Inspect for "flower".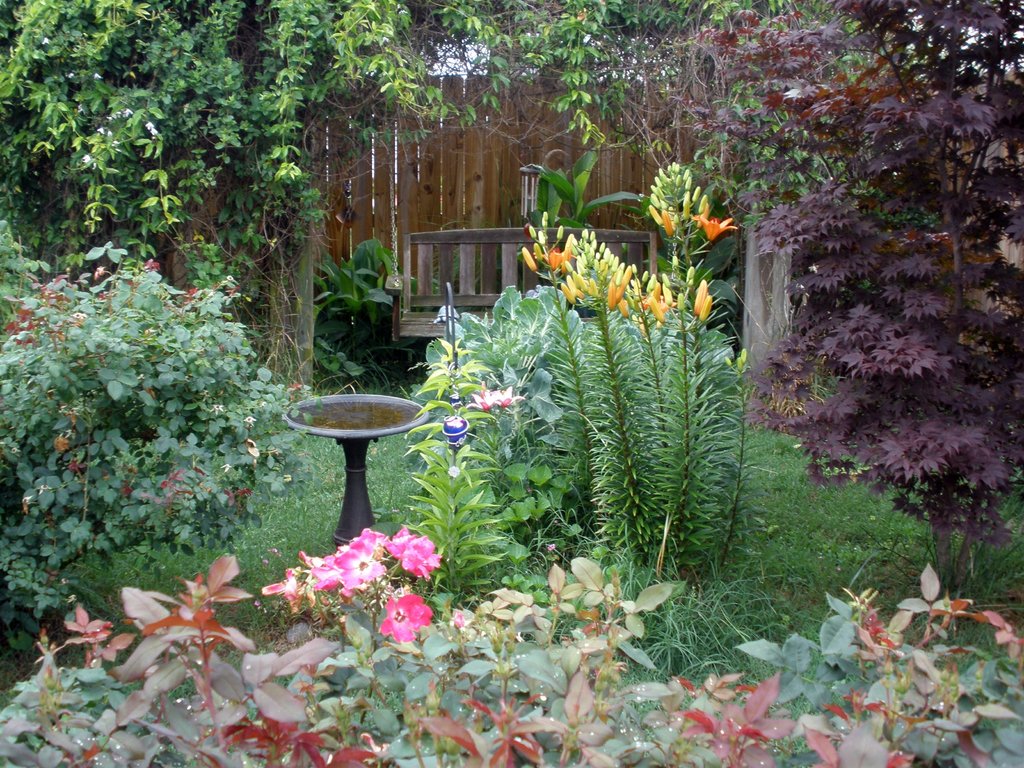
Inspection: select_region(550, 253, 561, 264).
